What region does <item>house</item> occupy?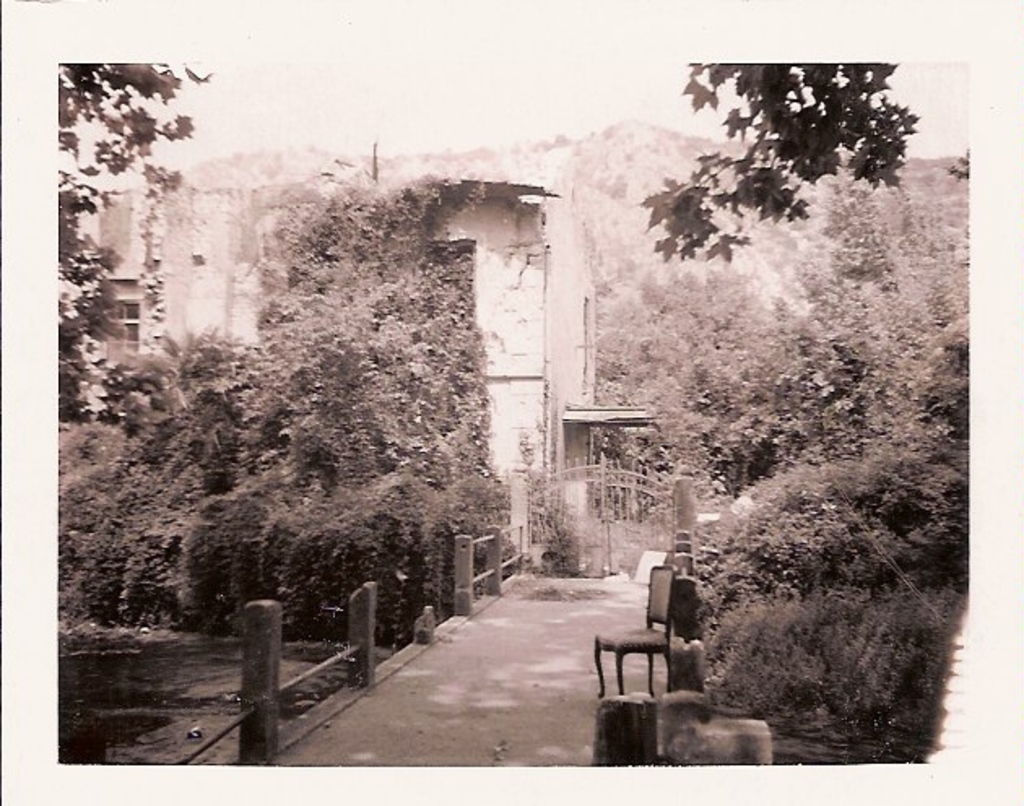
bbox(72, 185, 650, 543).
